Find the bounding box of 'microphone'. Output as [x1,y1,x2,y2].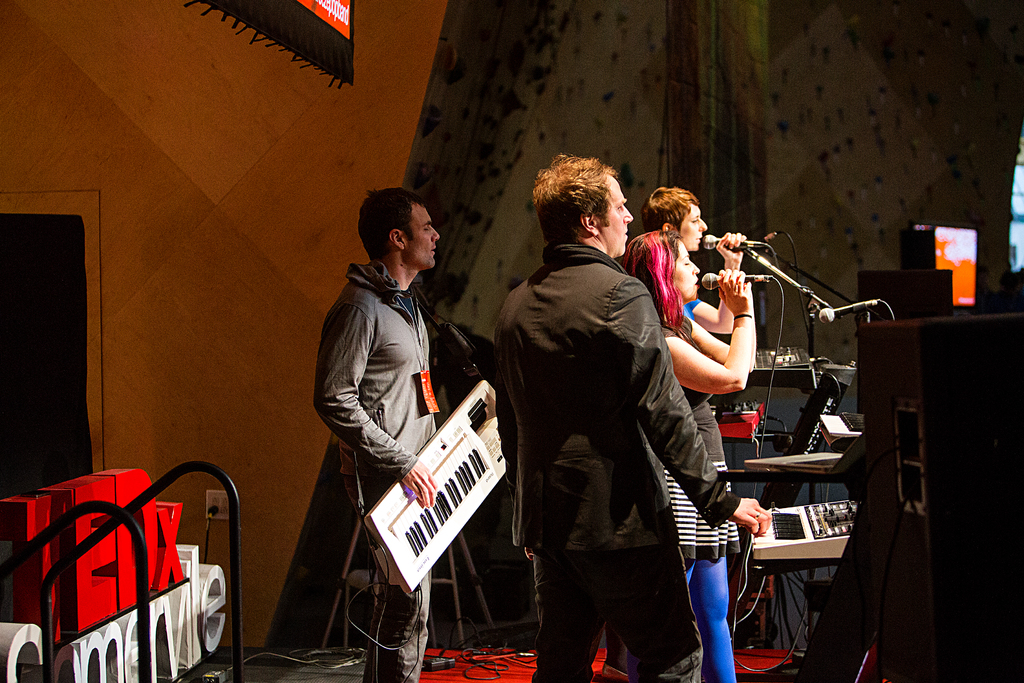
[701,272,767,295].
